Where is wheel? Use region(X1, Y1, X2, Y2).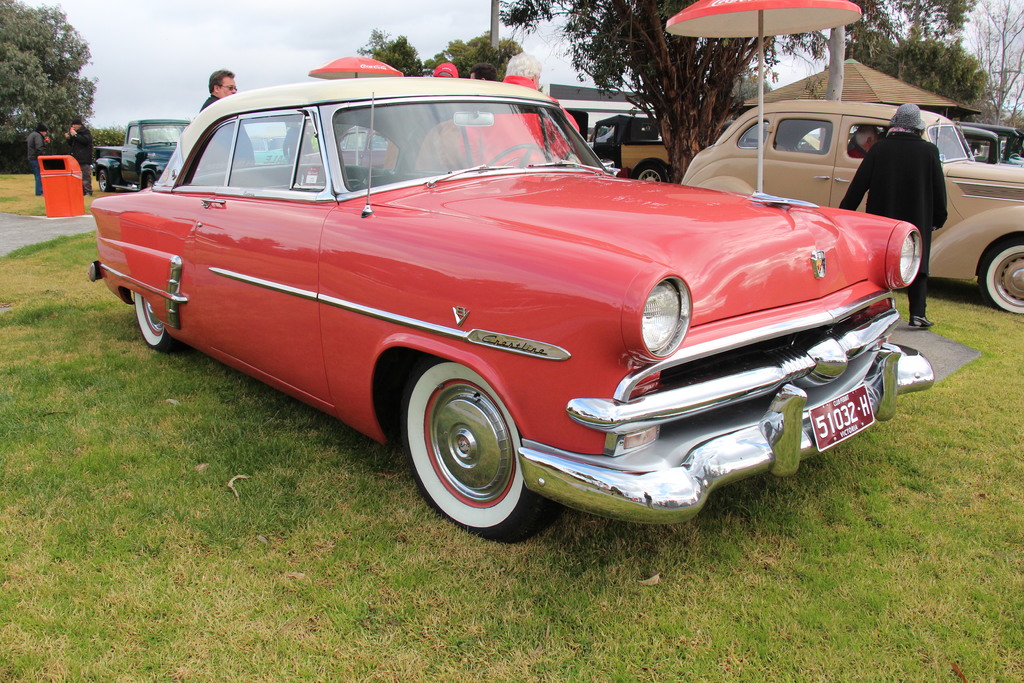
region(484, 142, 551, 166).
